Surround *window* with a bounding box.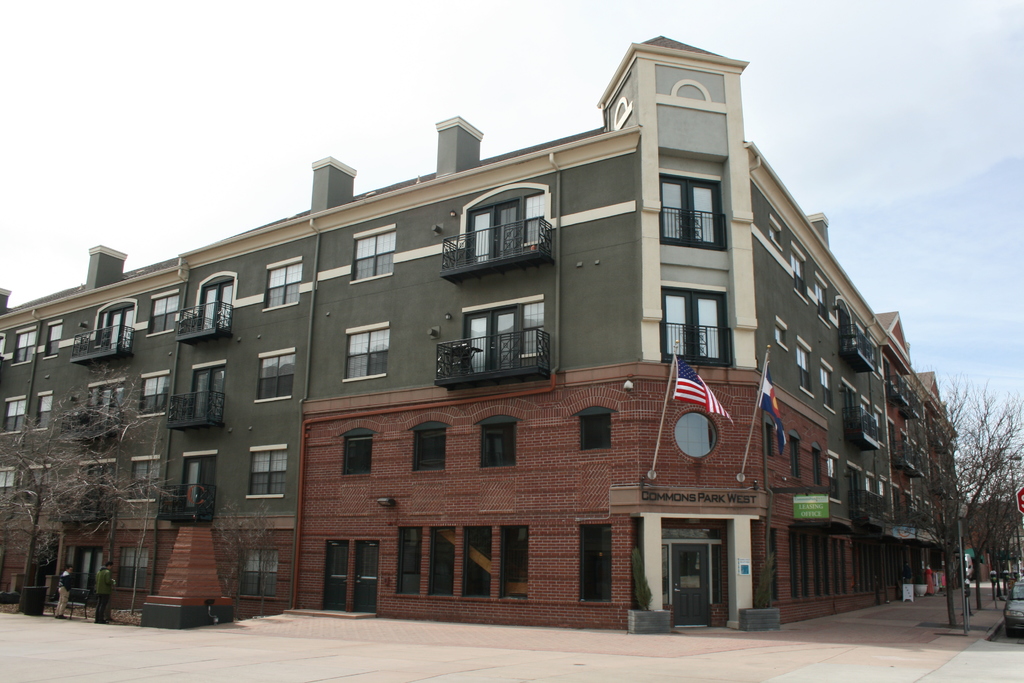
select_region(246, 448, 289, 503).
